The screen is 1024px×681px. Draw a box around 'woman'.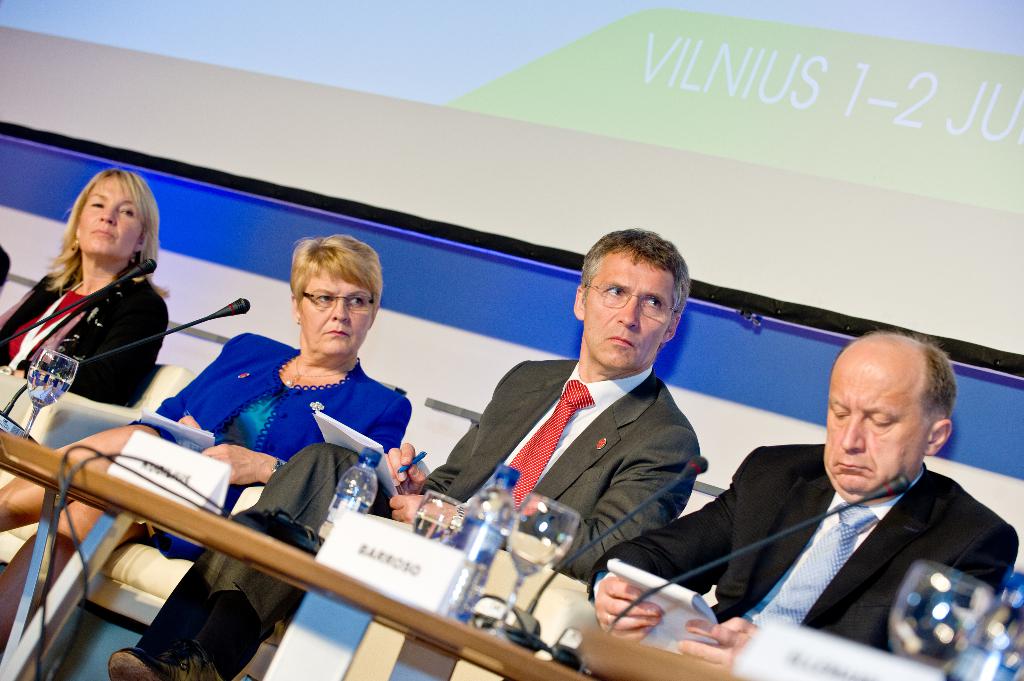
184:232:420:543.
